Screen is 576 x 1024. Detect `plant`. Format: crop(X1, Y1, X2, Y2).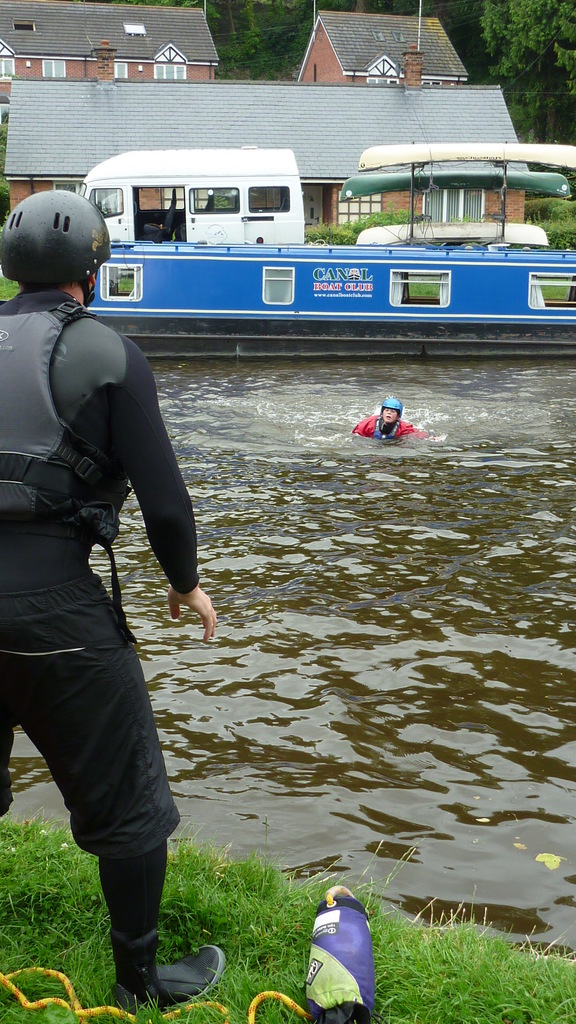
crop(0, 790, 575, 1023).
